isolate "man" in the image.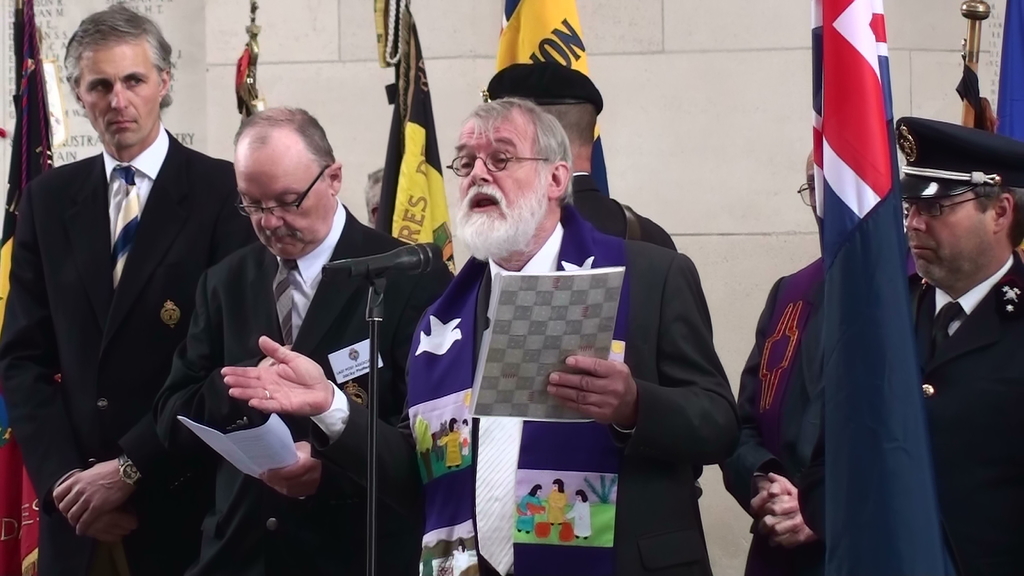
Isolated region: 172:111:400:545.
